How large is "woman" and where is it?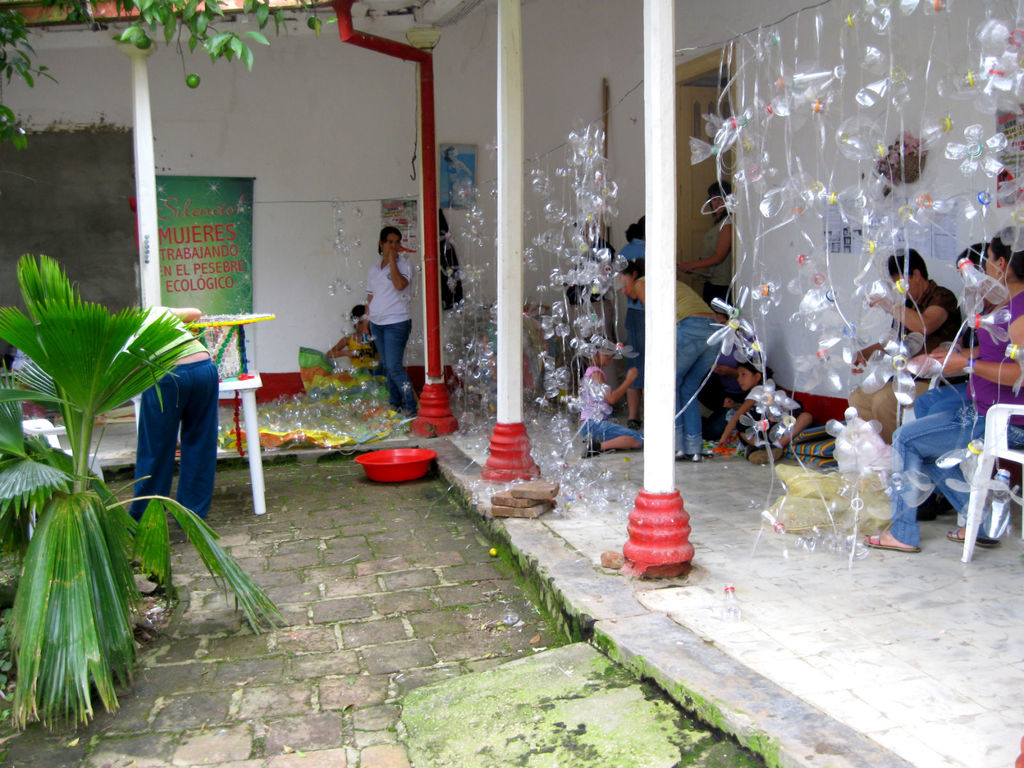
Bounding box: {"x1": 680, "y1": 182, "x2": 738, "y2": 328}.
